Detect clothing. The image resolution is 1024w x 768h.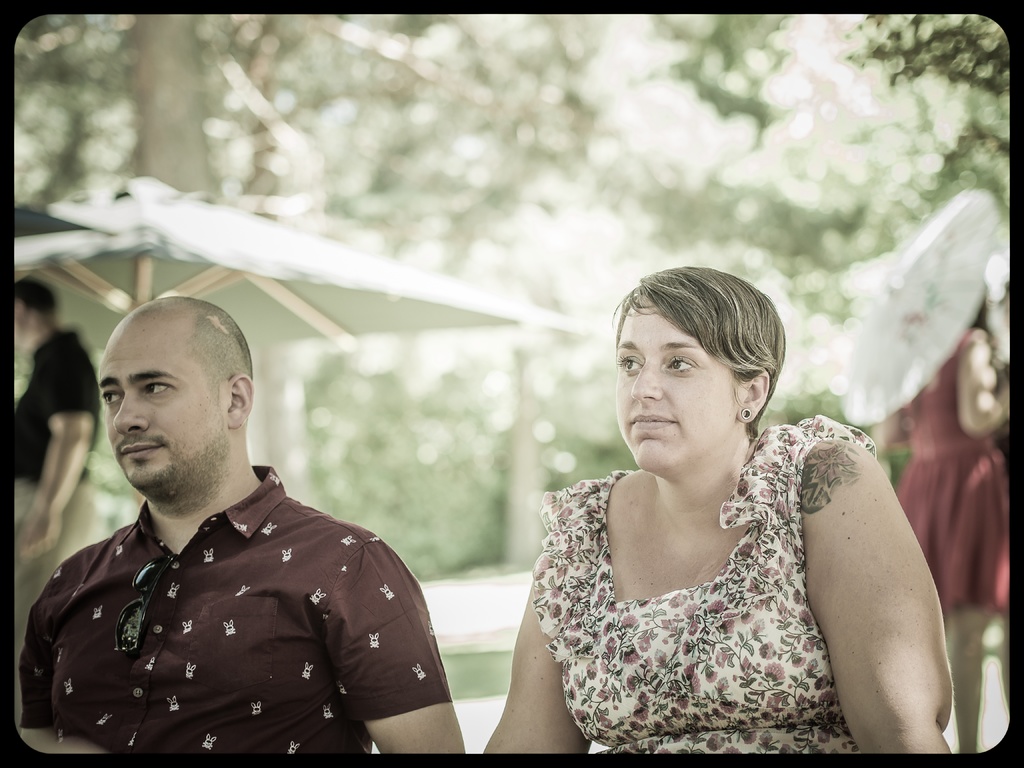
pyautogui.locateOnScreen(530, 409, 850, 758).
